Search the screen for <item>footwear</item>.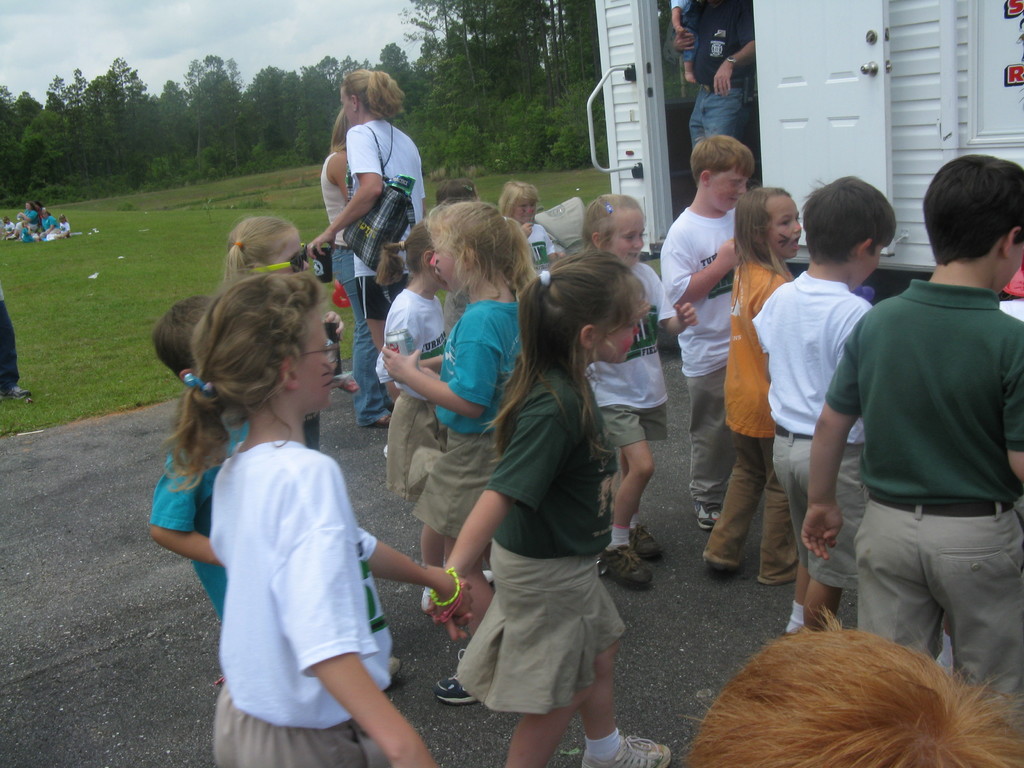
Found at BBox(580, 732, 674, 767).
